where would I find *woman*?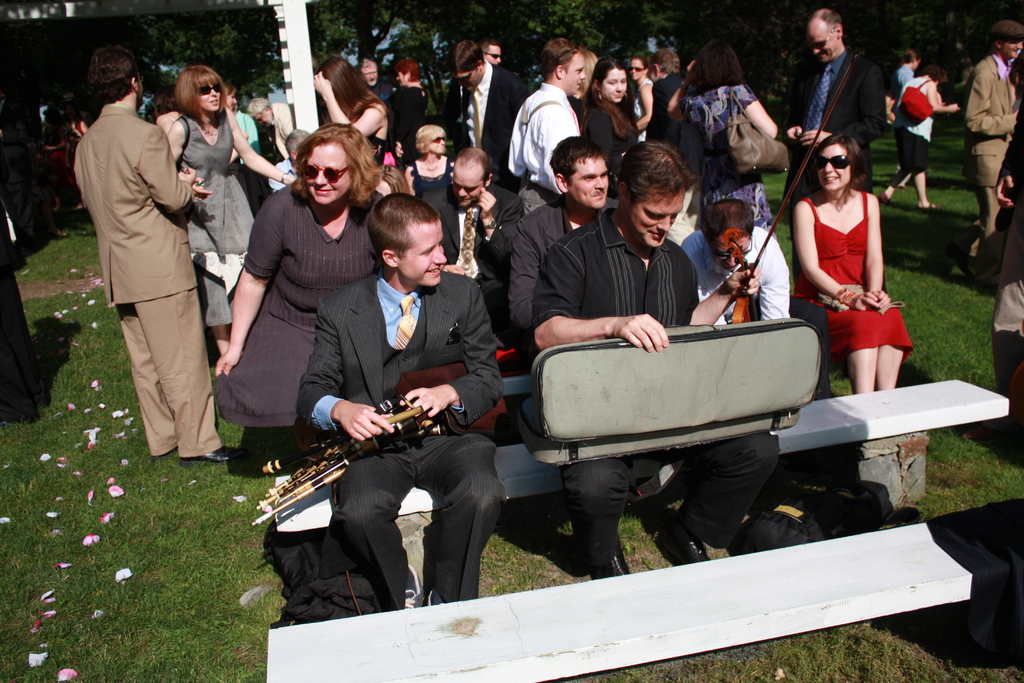
At box=[625, 54, 652, 147].
